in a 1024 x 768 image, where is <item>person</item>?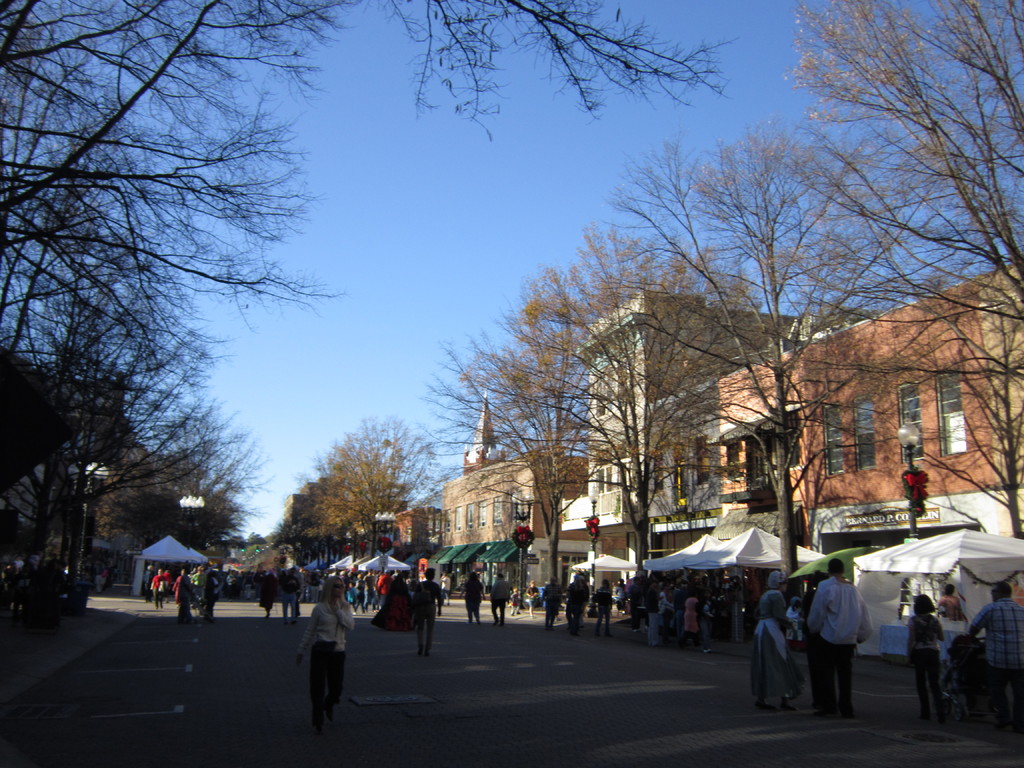
561,577,588,638.
